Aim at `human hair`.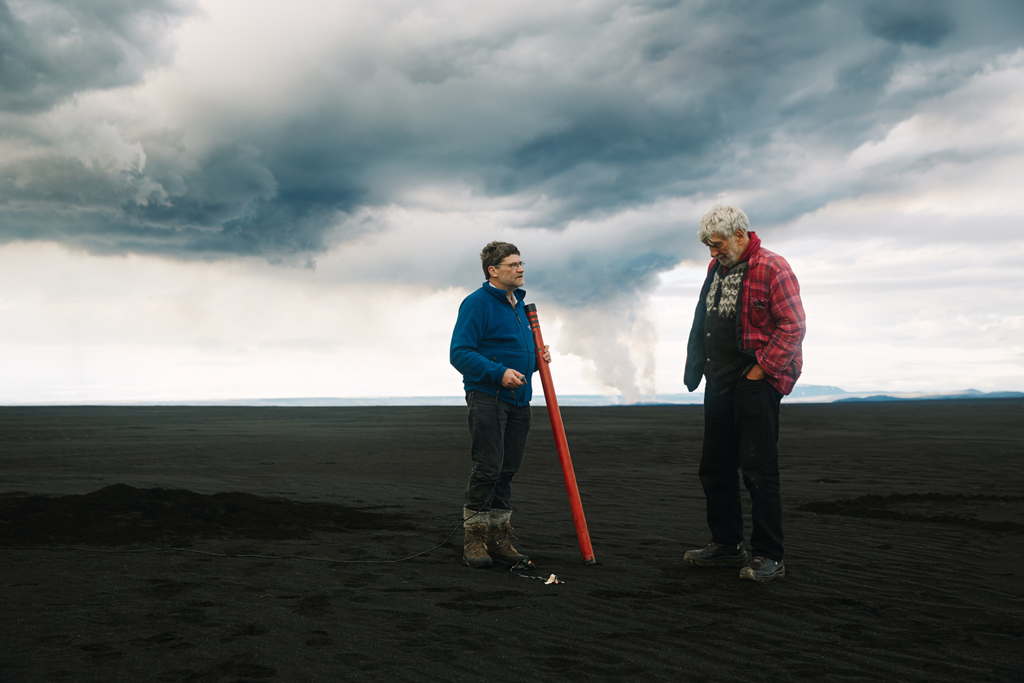
Aimed at <bbox>699, 201, 751, 246</bbox>.
